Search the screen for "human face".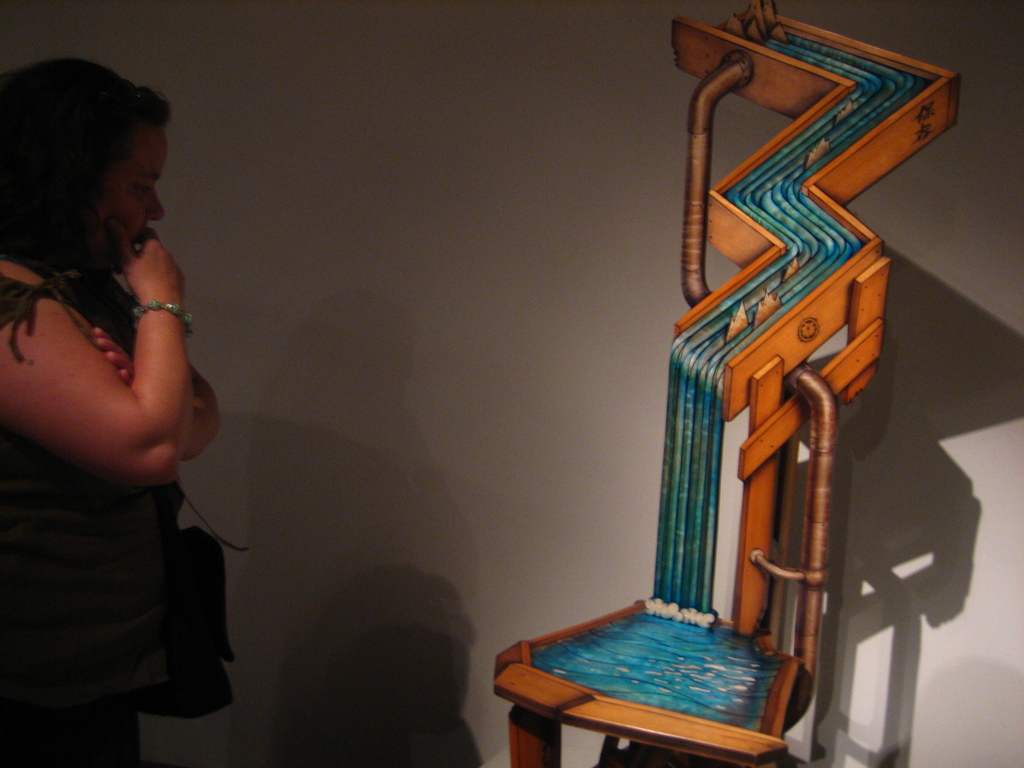
Found at detection(47, 118, 164, 280).
